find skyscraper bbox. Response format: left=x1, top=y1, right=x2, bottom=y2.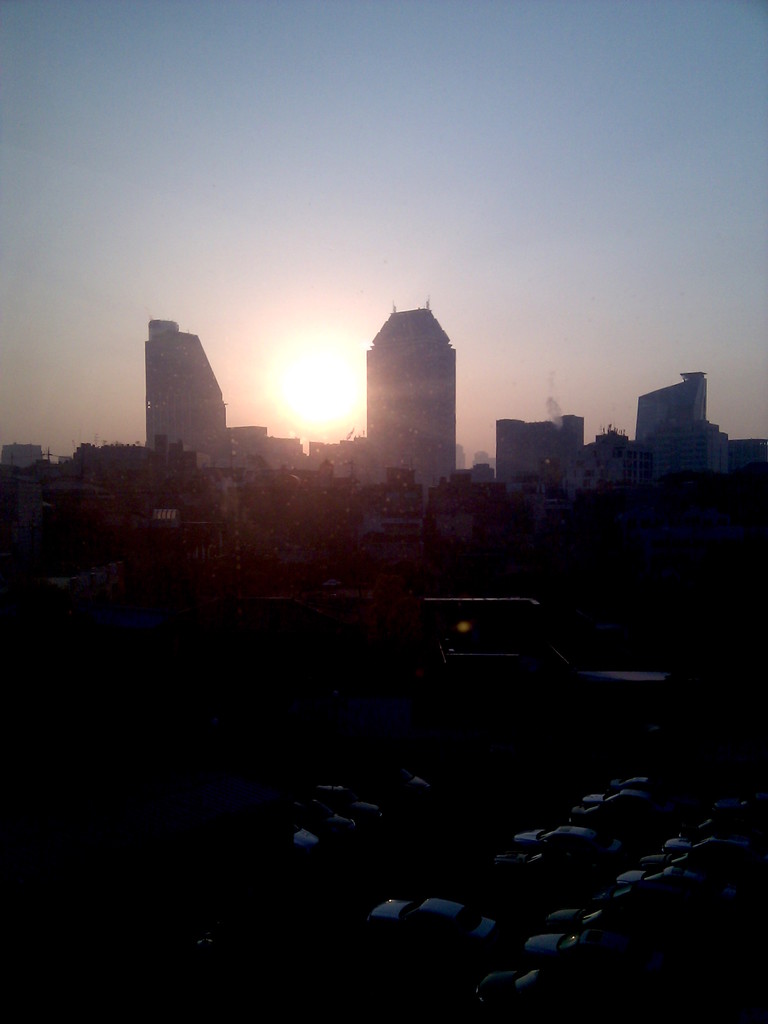
left=488, top=414, right=586, bottom=490.
